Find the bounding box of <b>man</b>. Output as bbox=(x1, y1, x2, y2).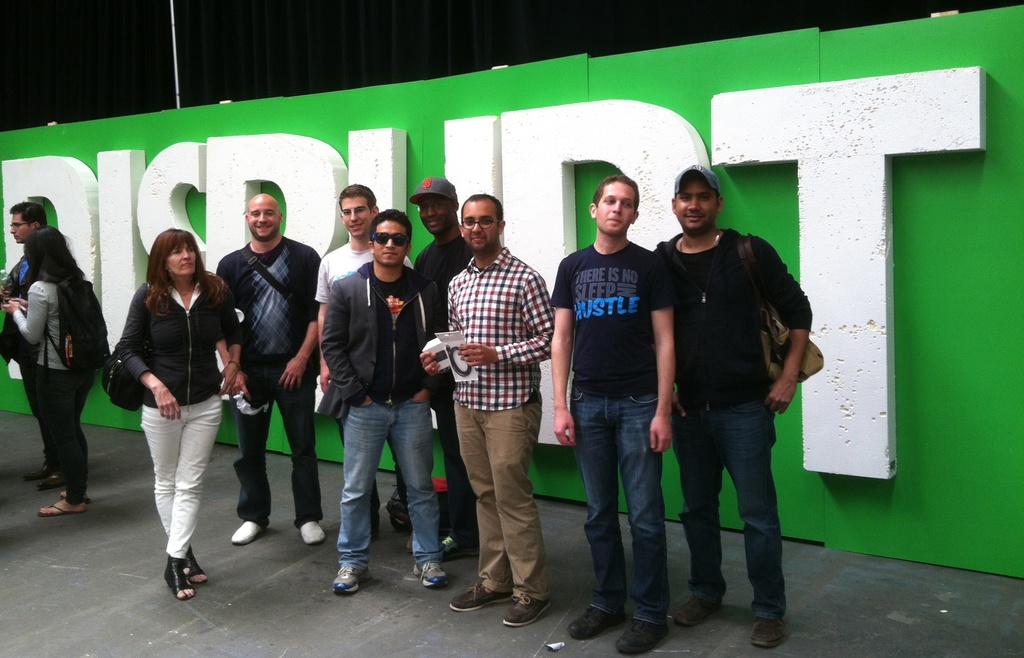
bbox=(408, 175, 476, 556).
